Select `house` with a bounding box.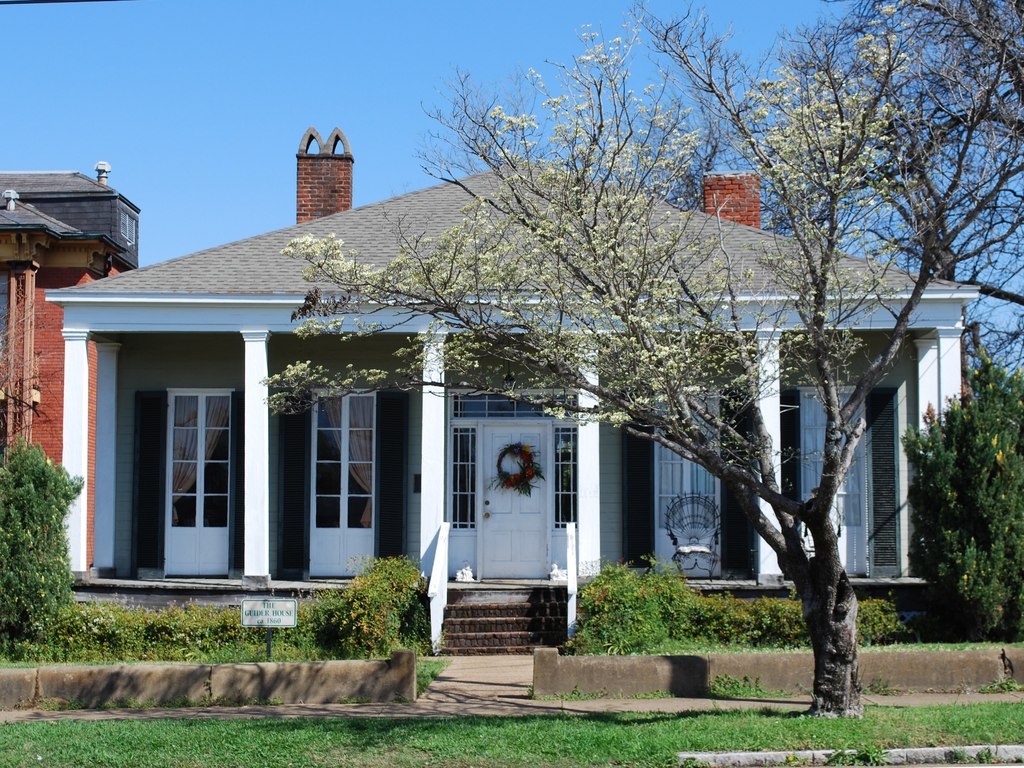
[40, 114, 999, 717].
